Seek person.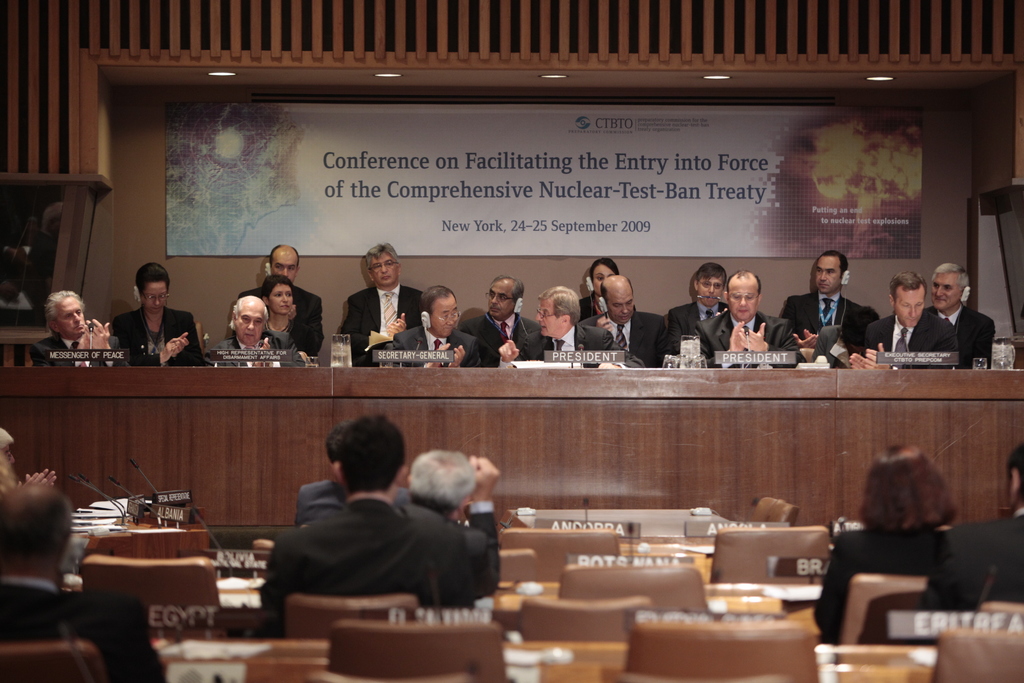
340:238:426:362.
